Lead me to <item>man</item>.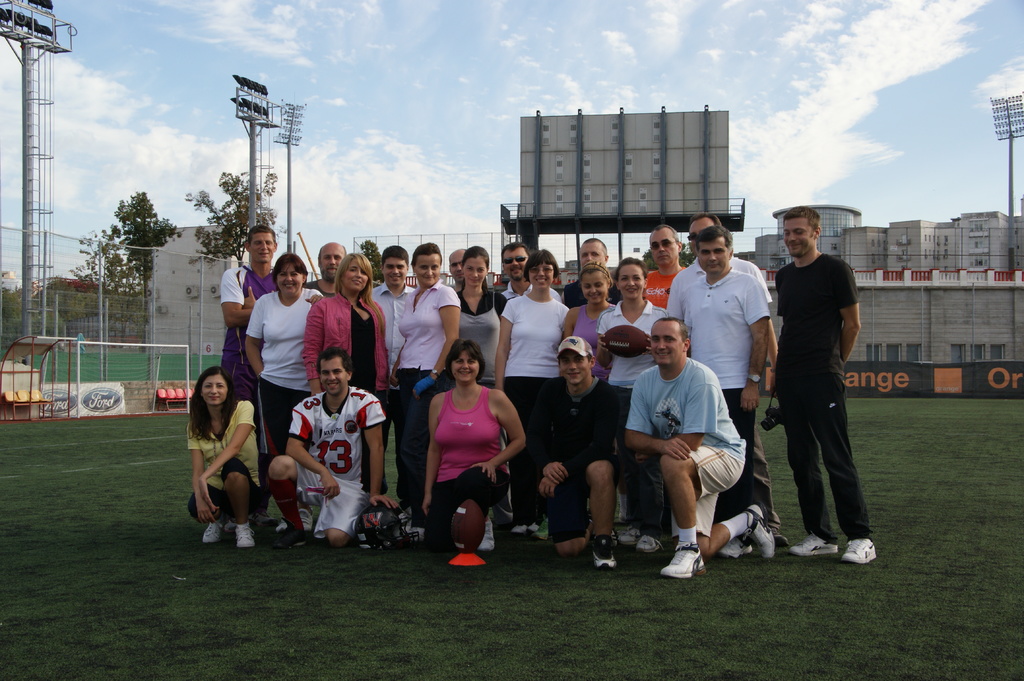
Lead to x1=527, y1=332, x2=627, y2=571.
